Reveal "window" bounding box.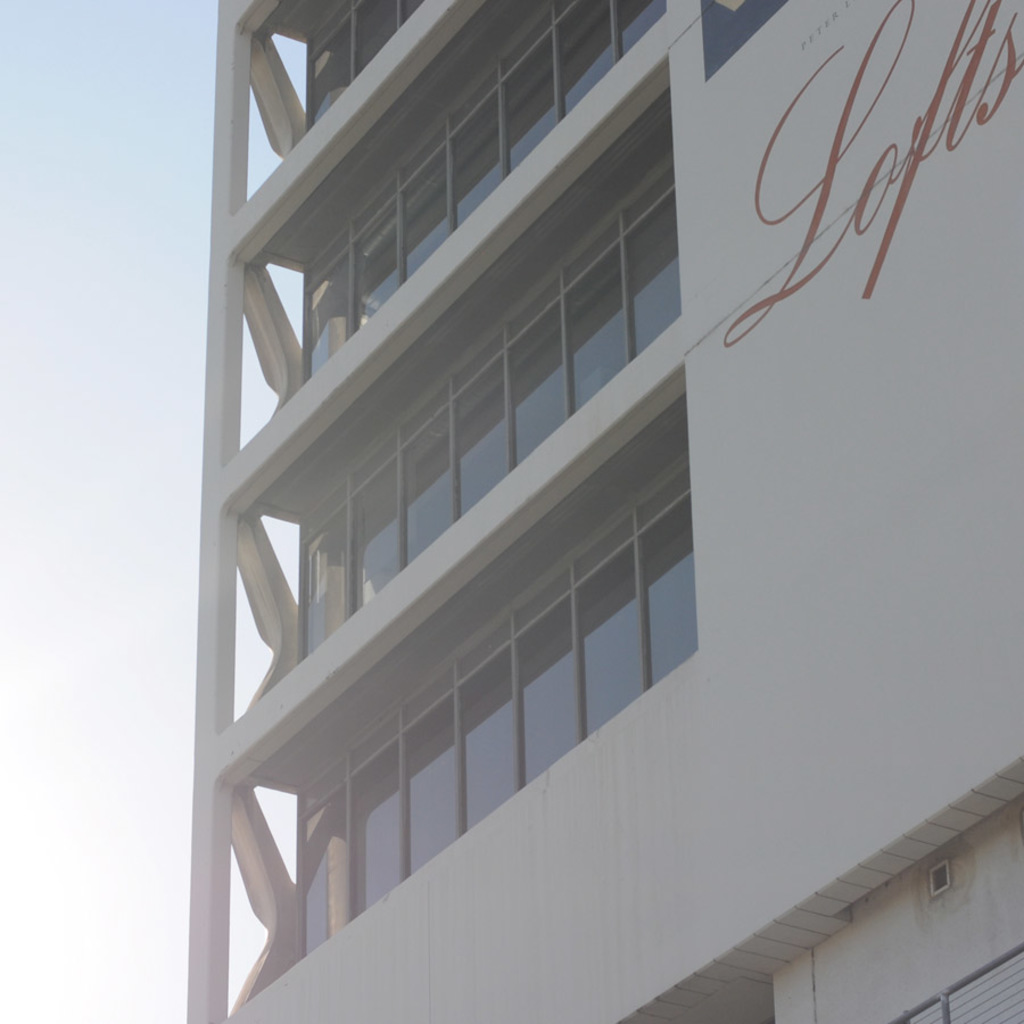
Revealed: bbox(512, 595, 573, 783).
